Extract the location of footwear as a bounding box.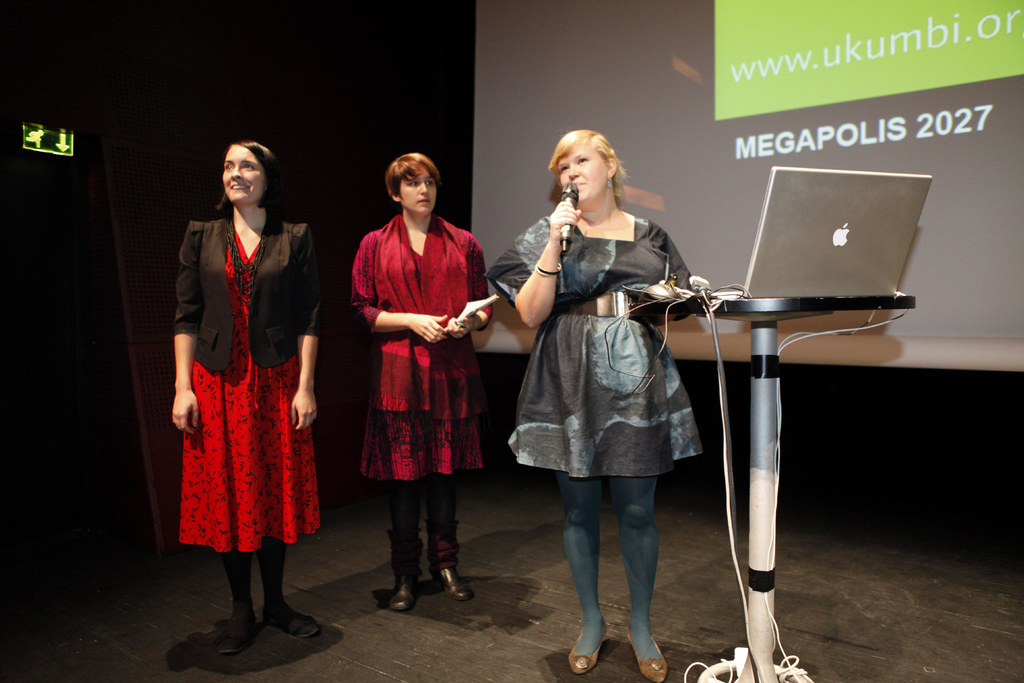
region(571, 616, 608, 676).
